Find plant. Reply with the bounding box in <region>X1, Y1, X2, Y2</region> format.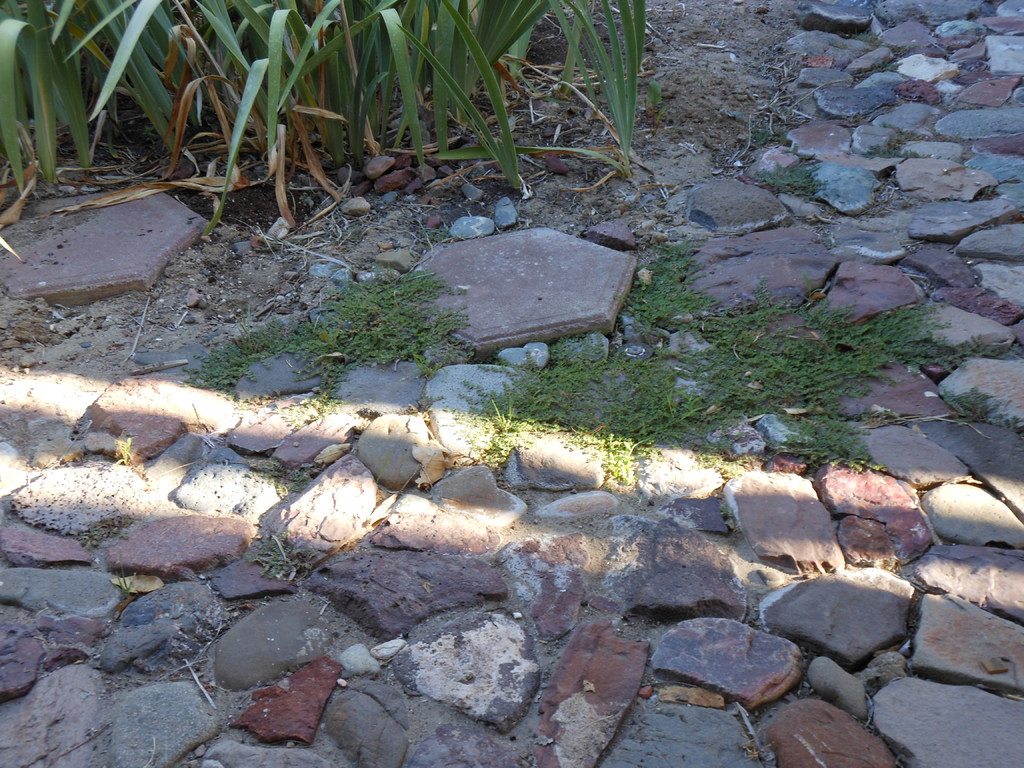
<region>181, 264, 485, 426</region>.
